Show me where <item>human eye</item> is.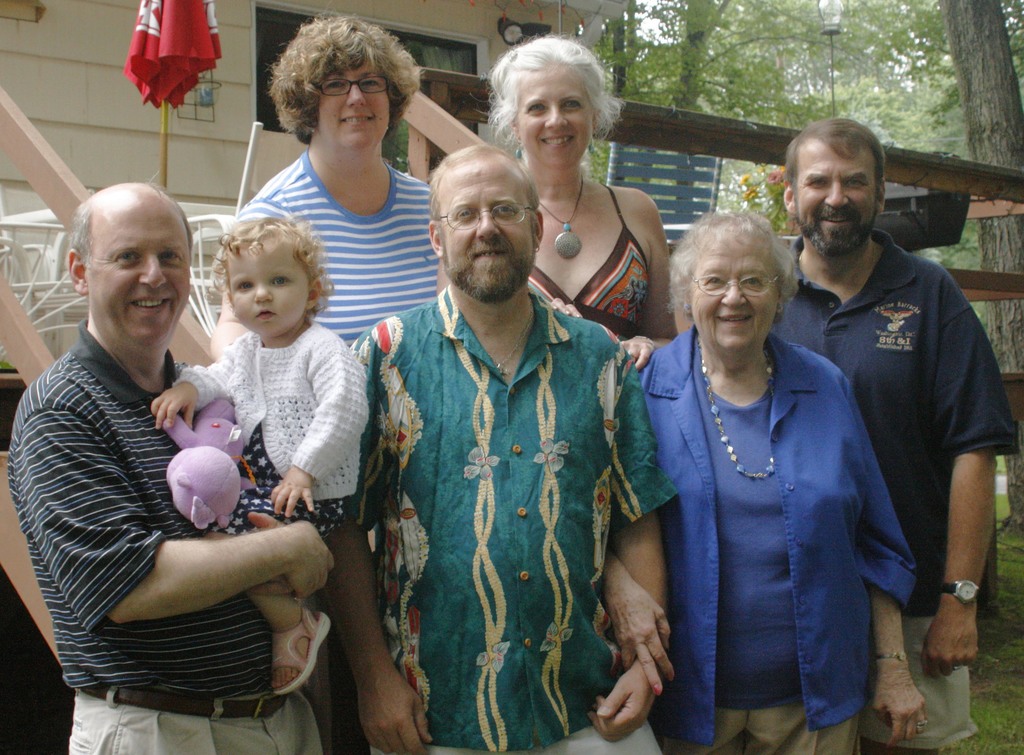
<item>human eye</item> is at [744, 272, 761, 291].
